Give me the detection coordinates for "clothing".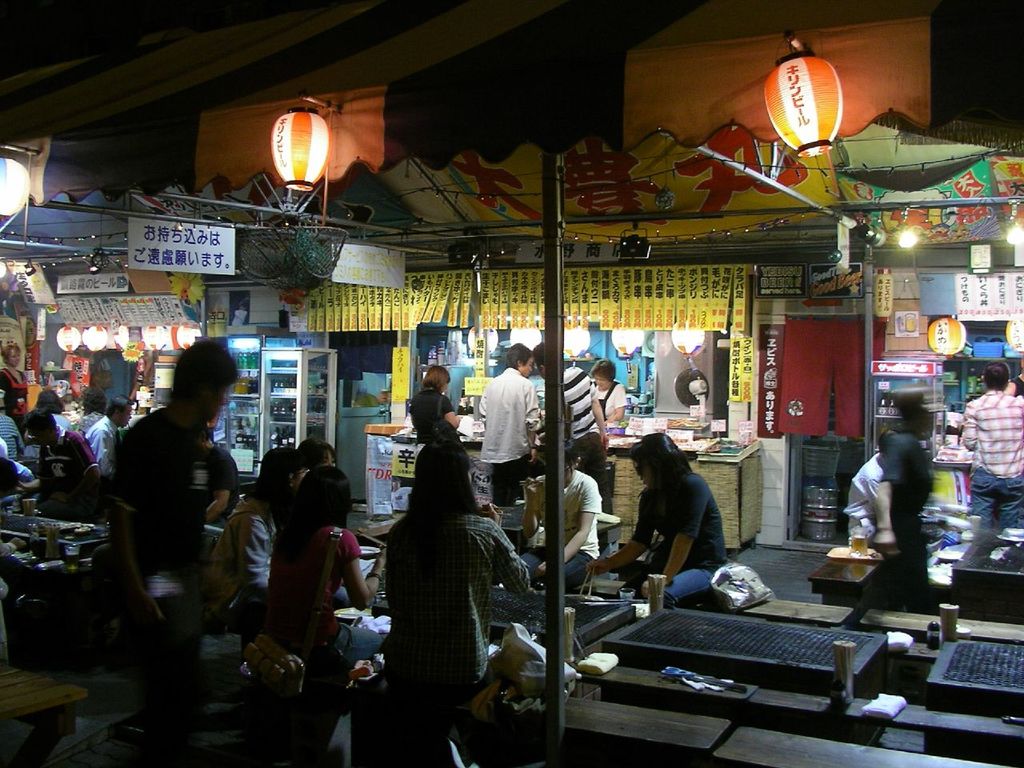
locate(383, 511, 525, 757).
